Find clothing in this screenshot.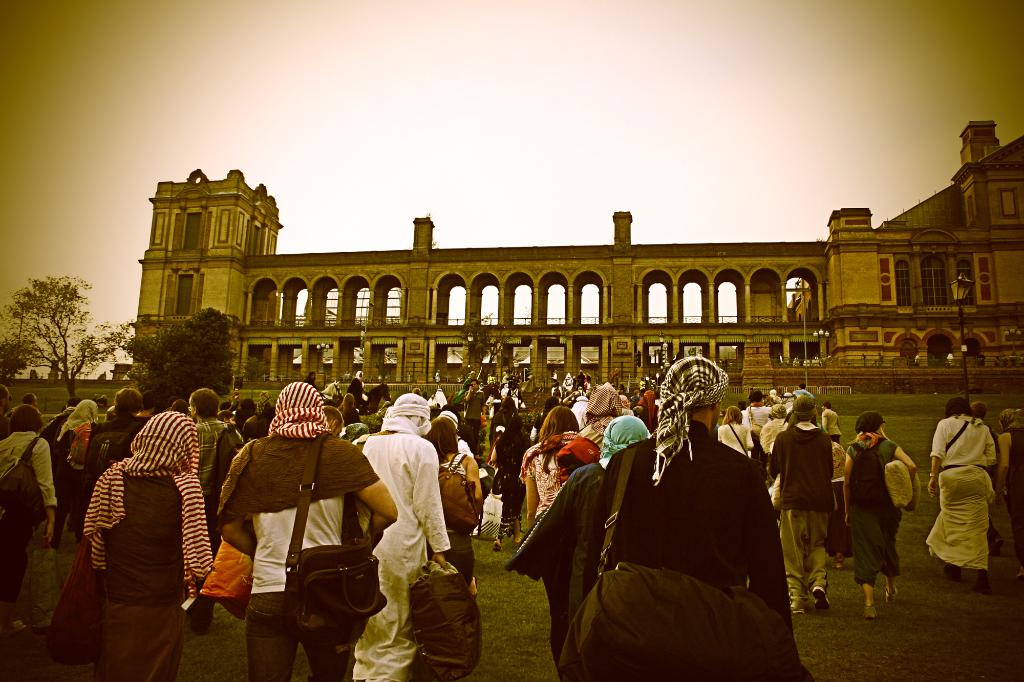
The bounding box for clothing is (left=583, top=421, right=808, bottom=681).
